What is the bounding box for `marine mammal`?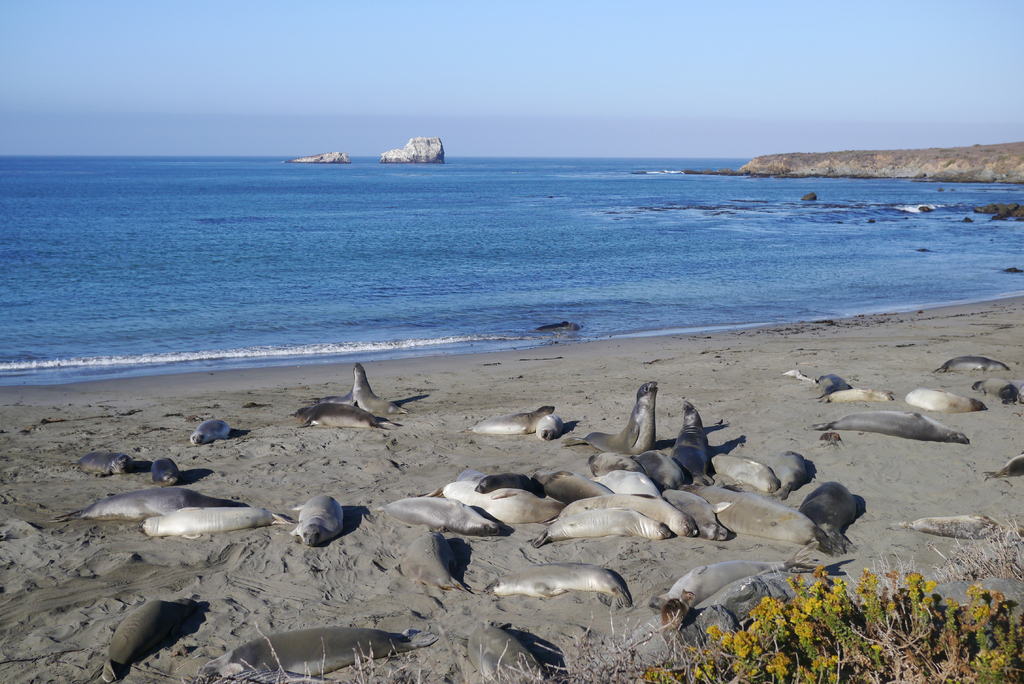
box(777, 448, 815, 496).
